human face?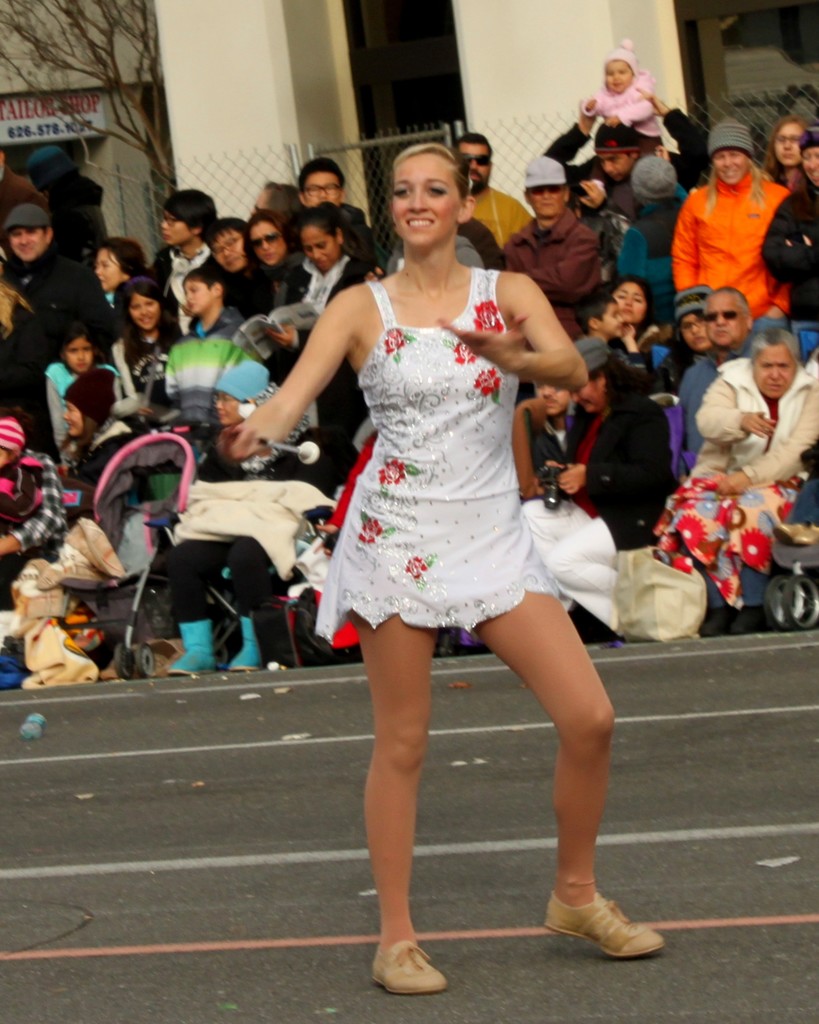
detection(716, 148, 751, 178)
